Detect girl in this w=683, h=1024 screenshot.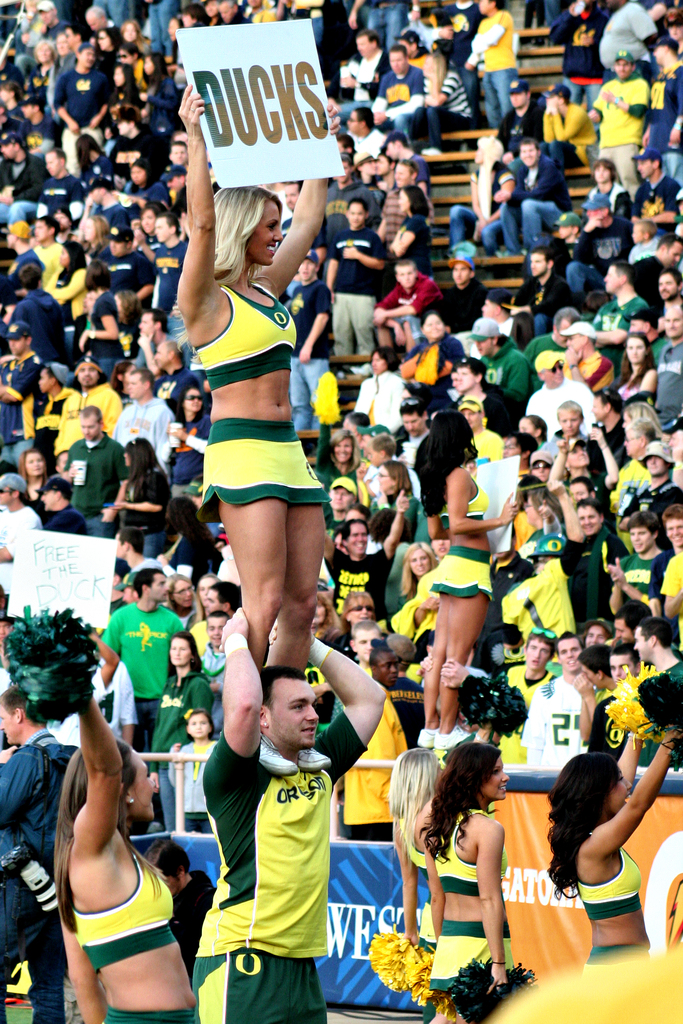
Detection: BBox(420, 409, 515, 745).
